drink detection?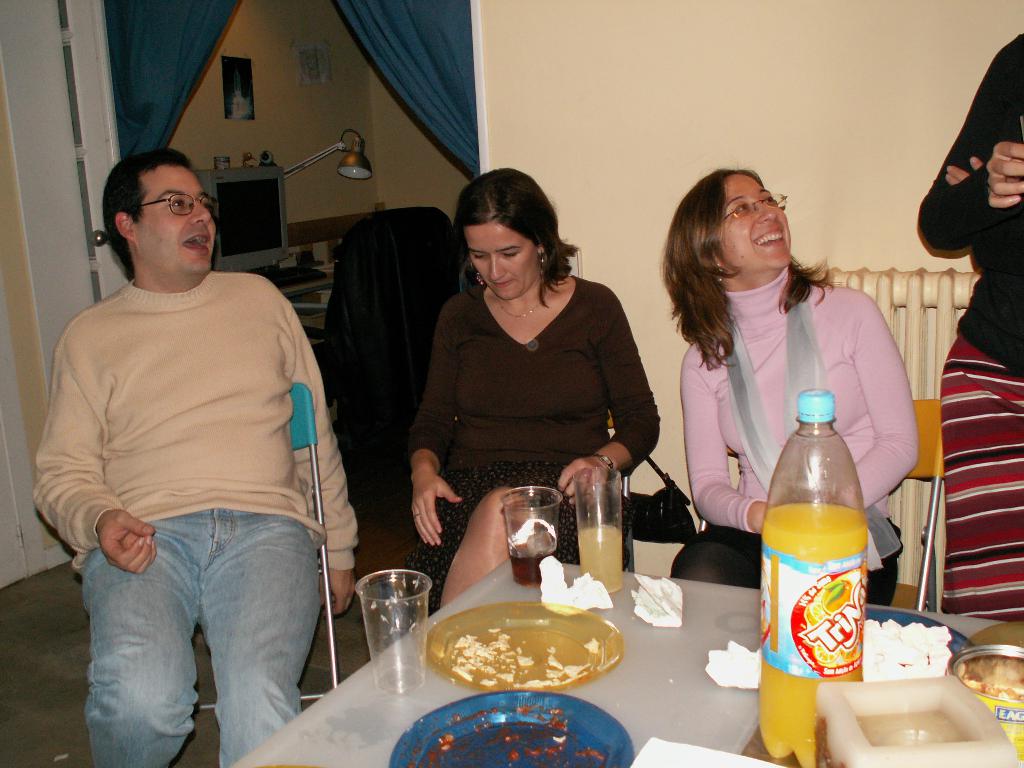
bbox(579, 523, 624, 593)
